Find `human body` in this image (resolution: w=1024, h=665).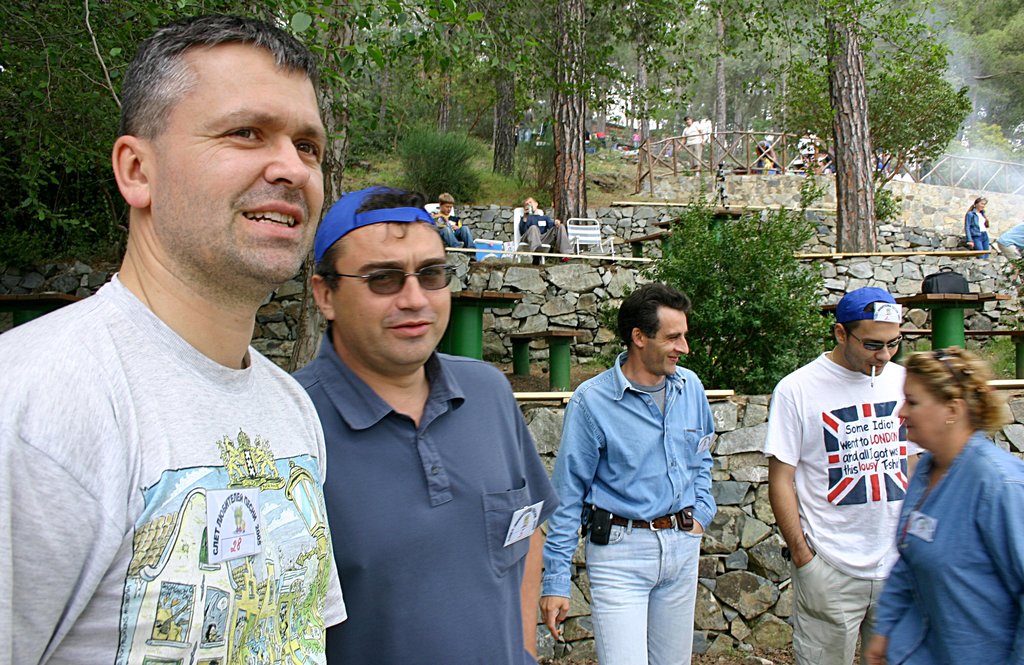
(0,269,342,664).
